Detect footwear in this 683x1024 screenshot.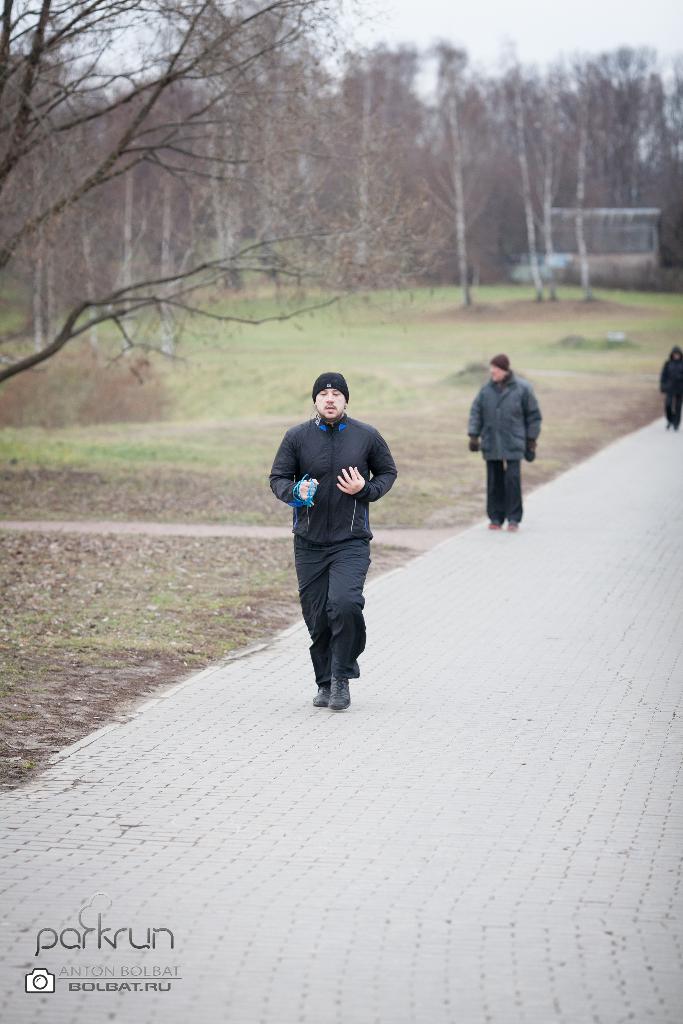
Detection: bbox=(325, 677, 352, 710).
